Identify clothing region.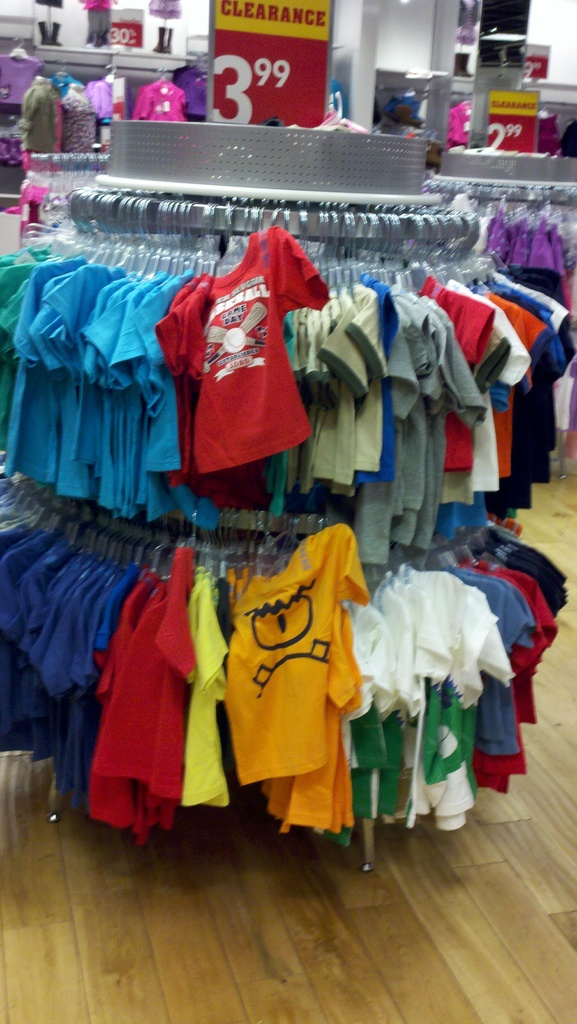
Region: {"x1": 11, "y1": 77, "x2": 60, "y2": 154}.
